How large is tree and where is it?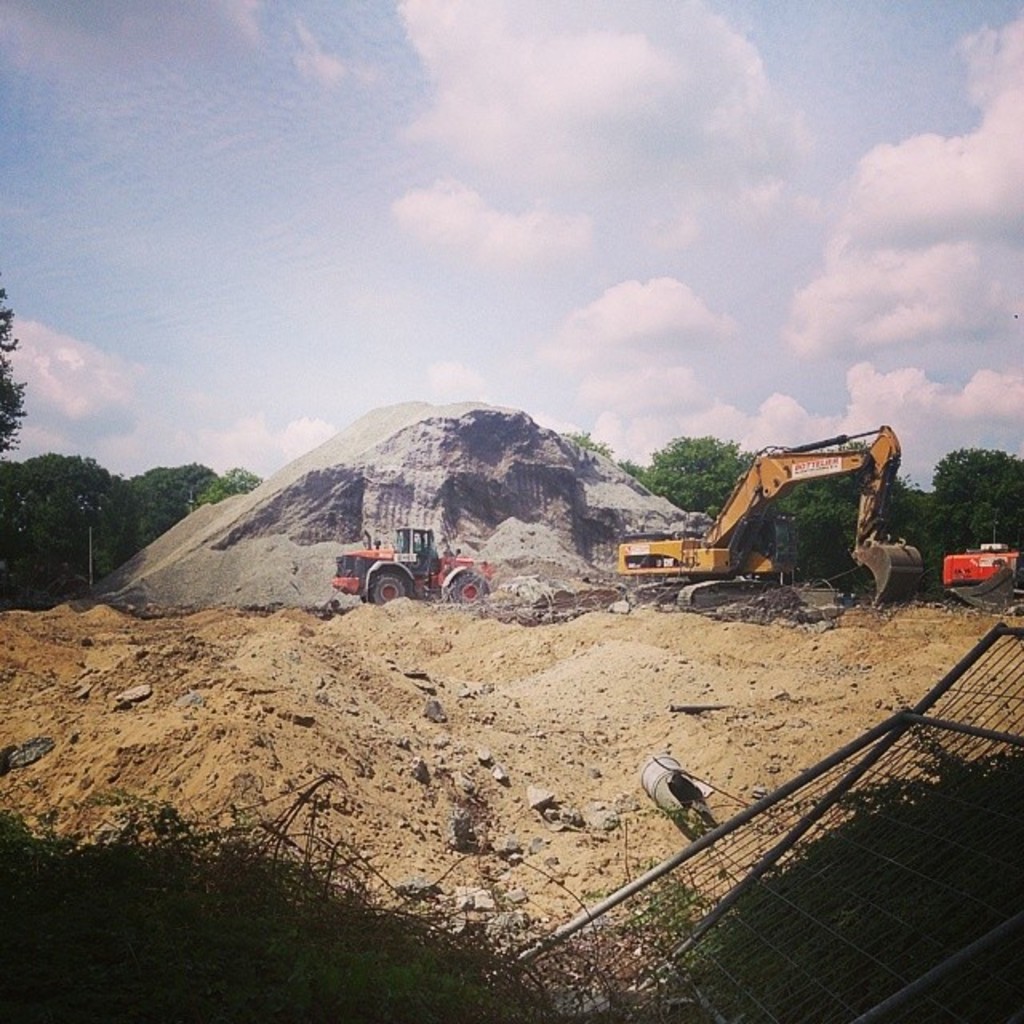
Bounding box: (642,437,755,512).
